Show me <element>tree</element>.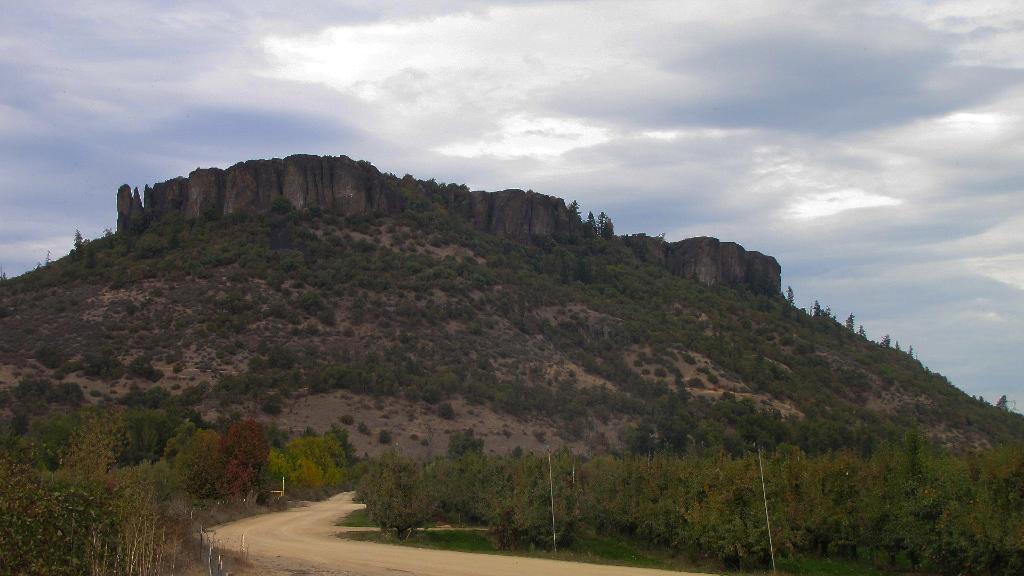
<element>tree</element> is here: {"left": 810, "top": 301, "right": 824, "bottom": 319}.
